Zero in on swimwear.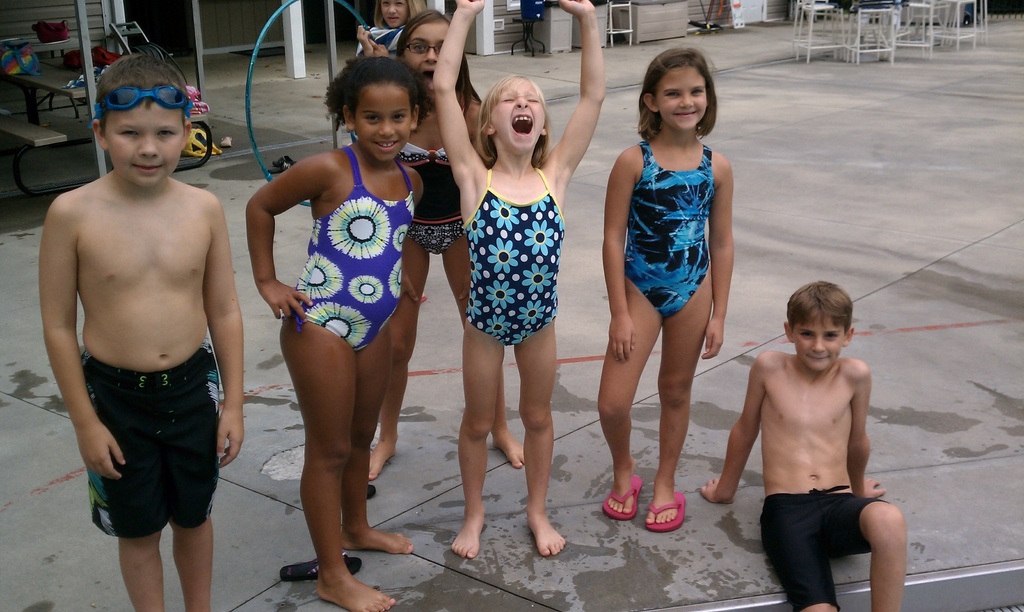
Zeroed in: box=[458, 160, 566, 351].
